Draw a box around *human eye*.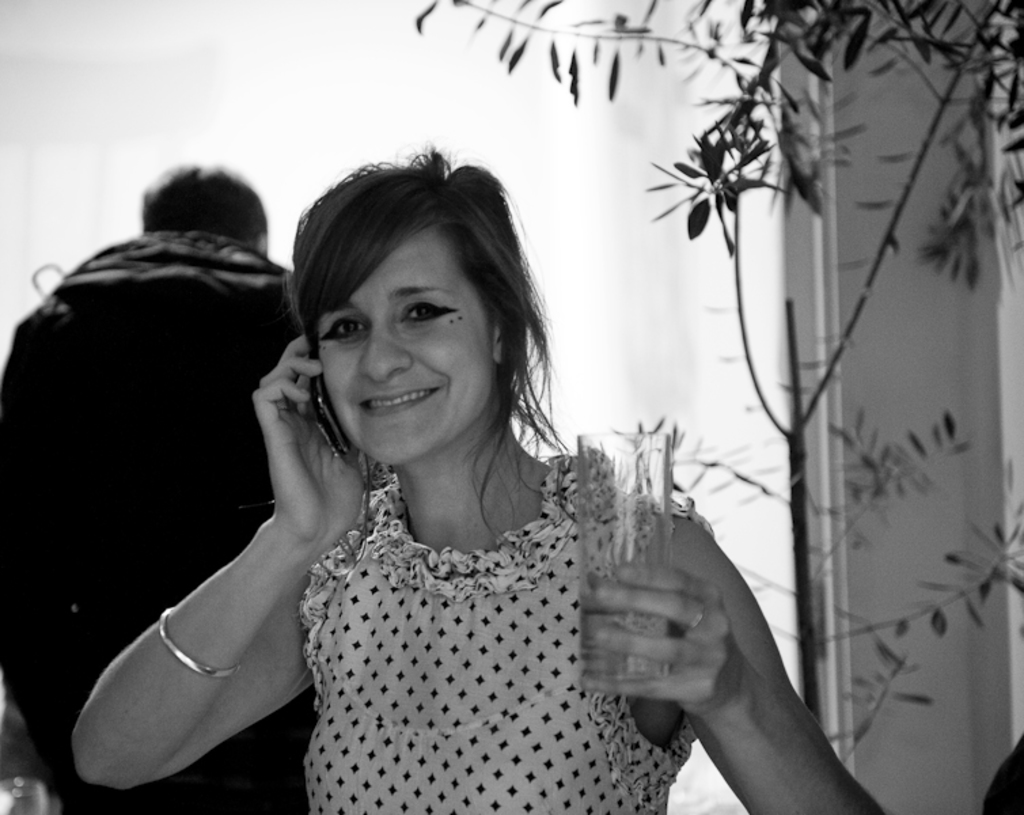
bbox(399, 297, 456, 330).
